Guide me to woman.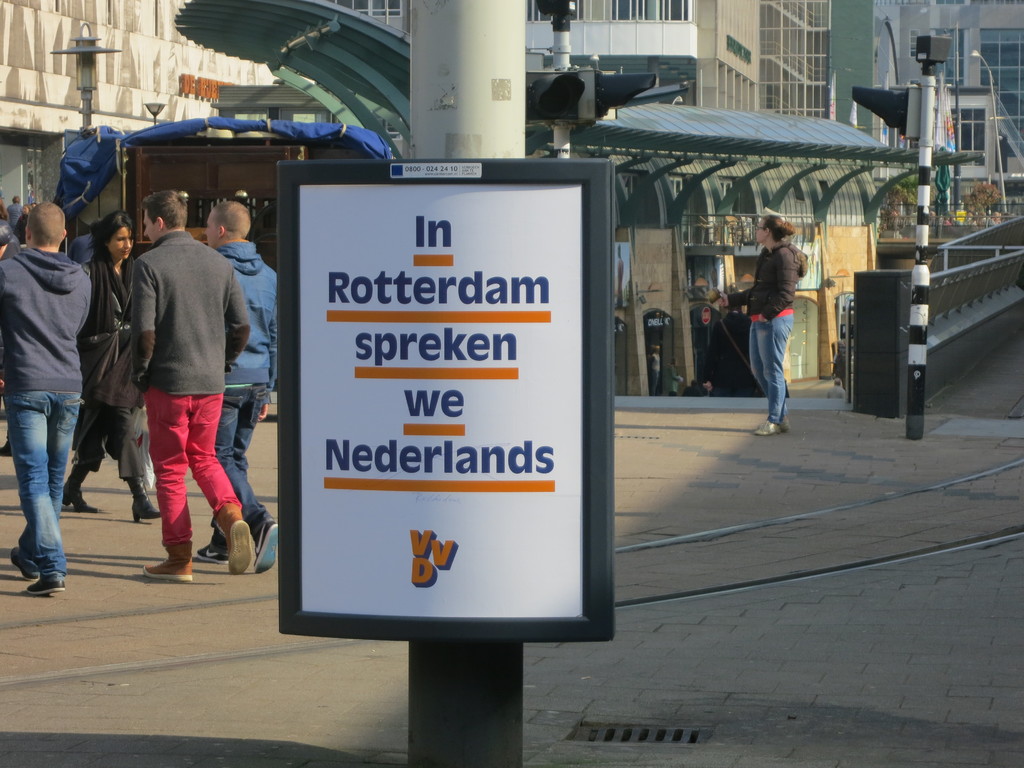
Guidance: (737, 205, 819, 428).
